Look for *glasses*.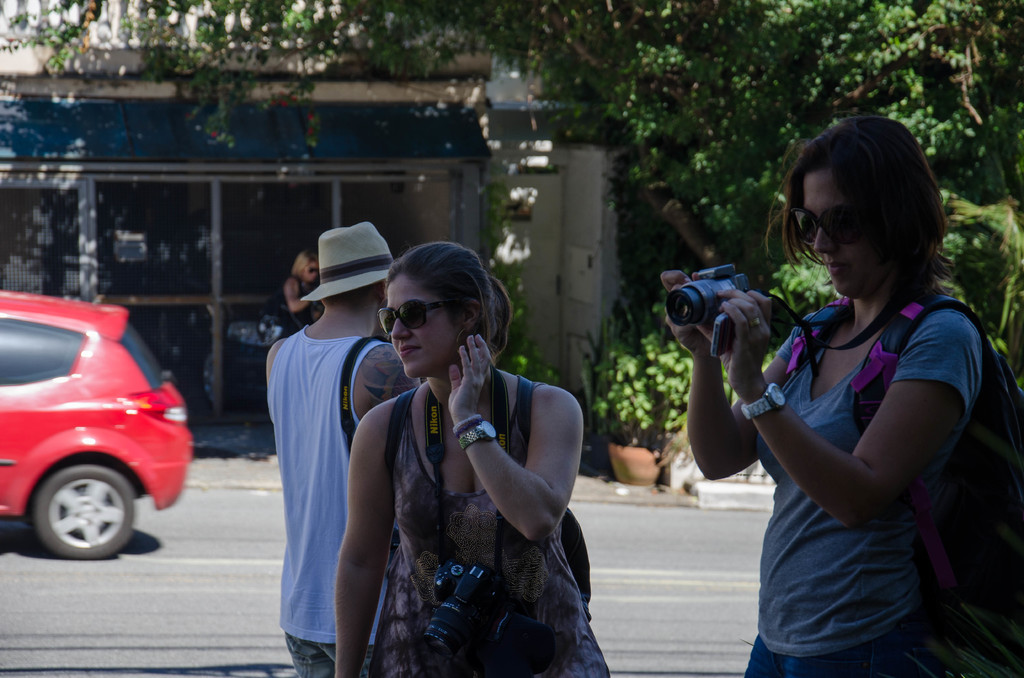
Found: 375/302/483/347.
